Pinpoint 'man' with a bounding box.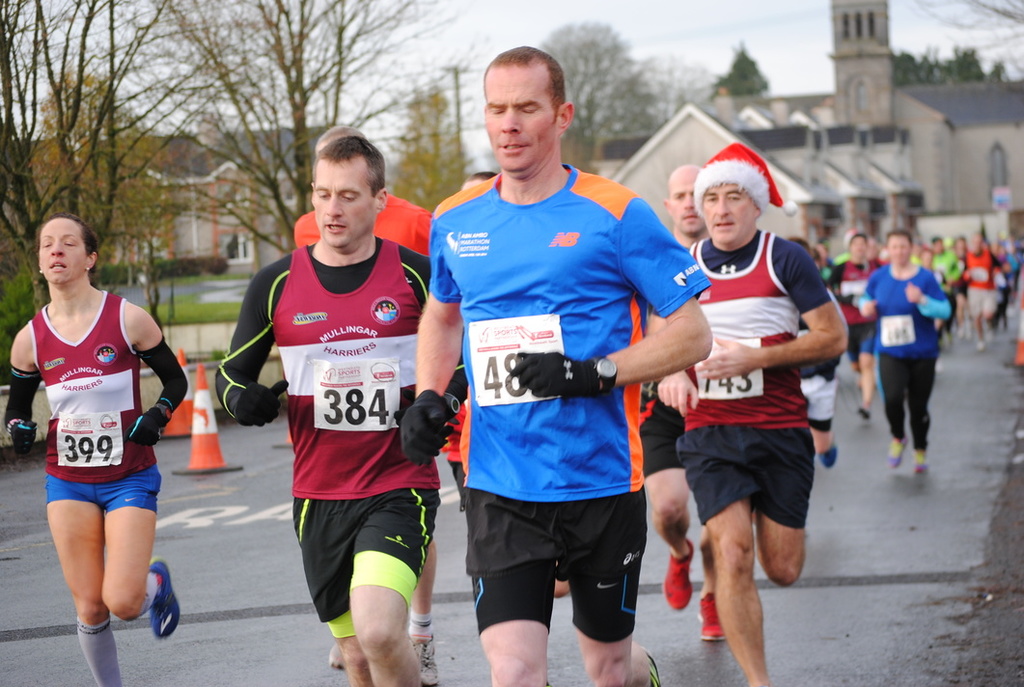
Rect(830, 230, 875, 418).
